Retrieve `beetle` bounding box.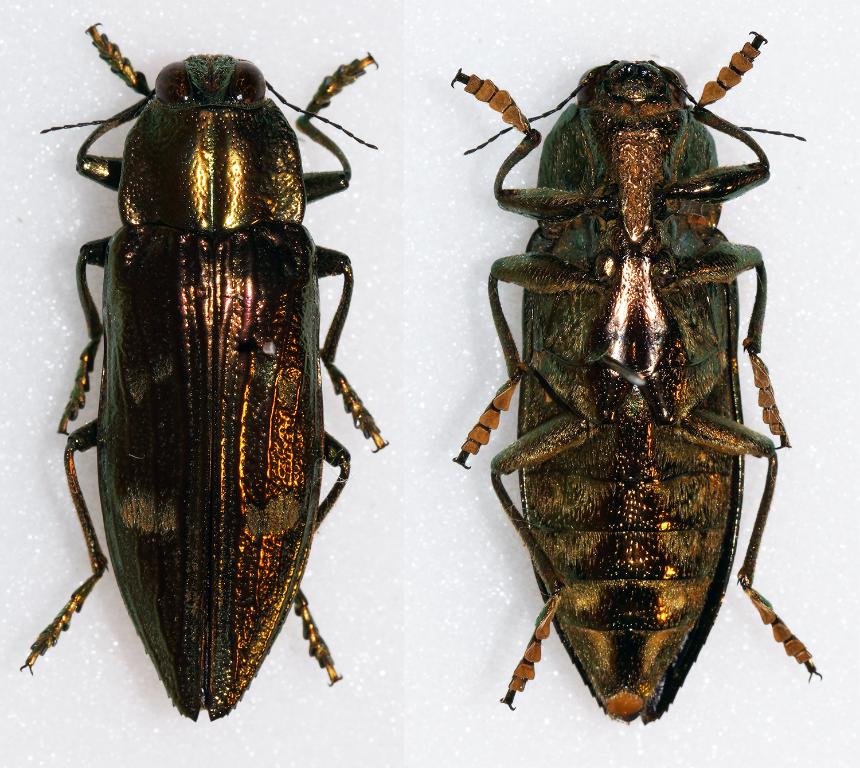
Bounding box: {"x1": 447, "y1": 23, "x2": 822, "y2": 734}.
